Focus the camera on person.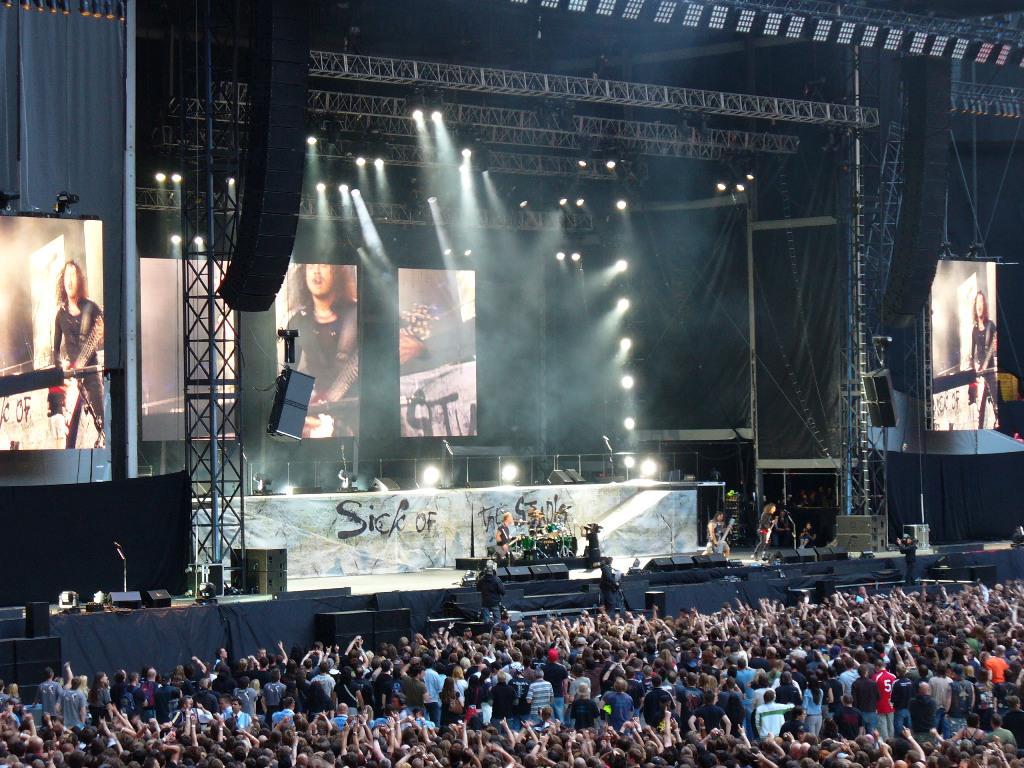
Focus region: detection(802, 676, 824, 742).
